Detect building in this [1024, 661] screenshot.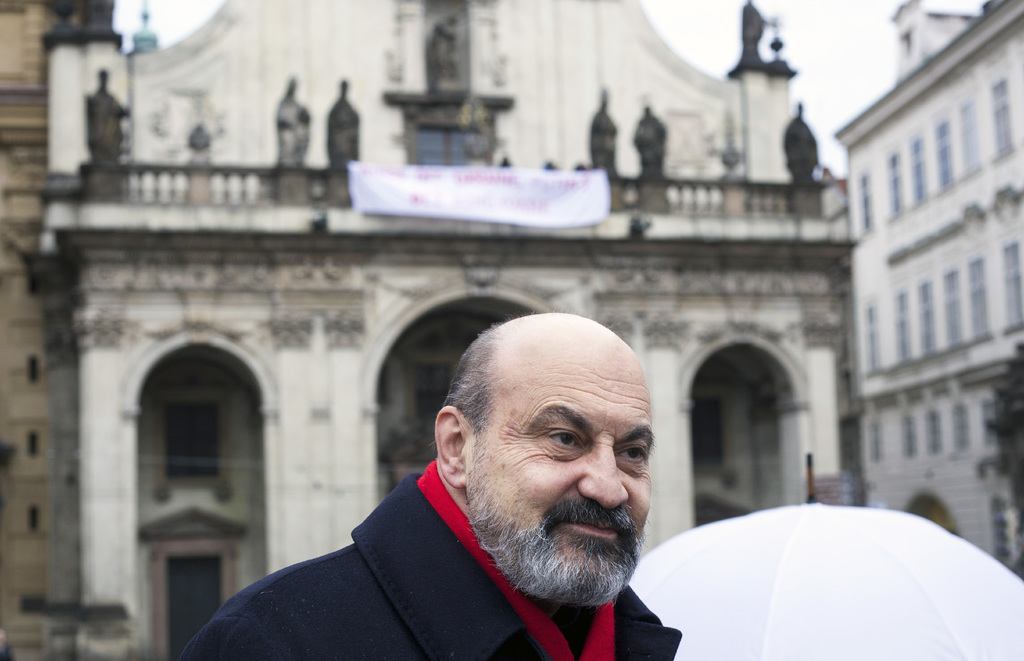
Detection: crop(829, 0, 1021, 545).
